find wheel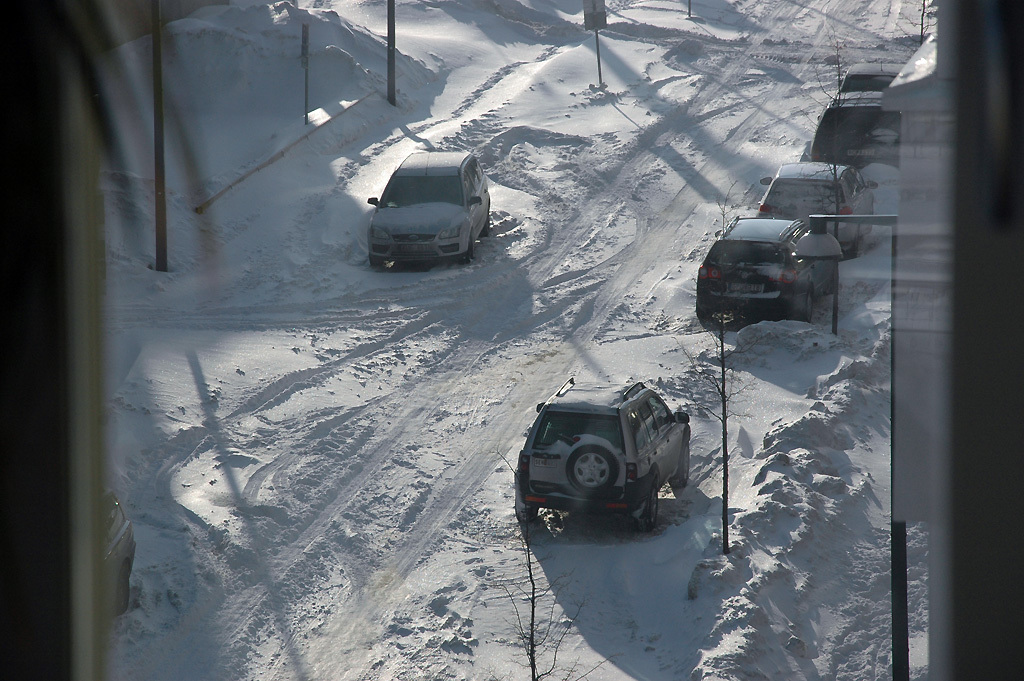
[516,496,537,522]
